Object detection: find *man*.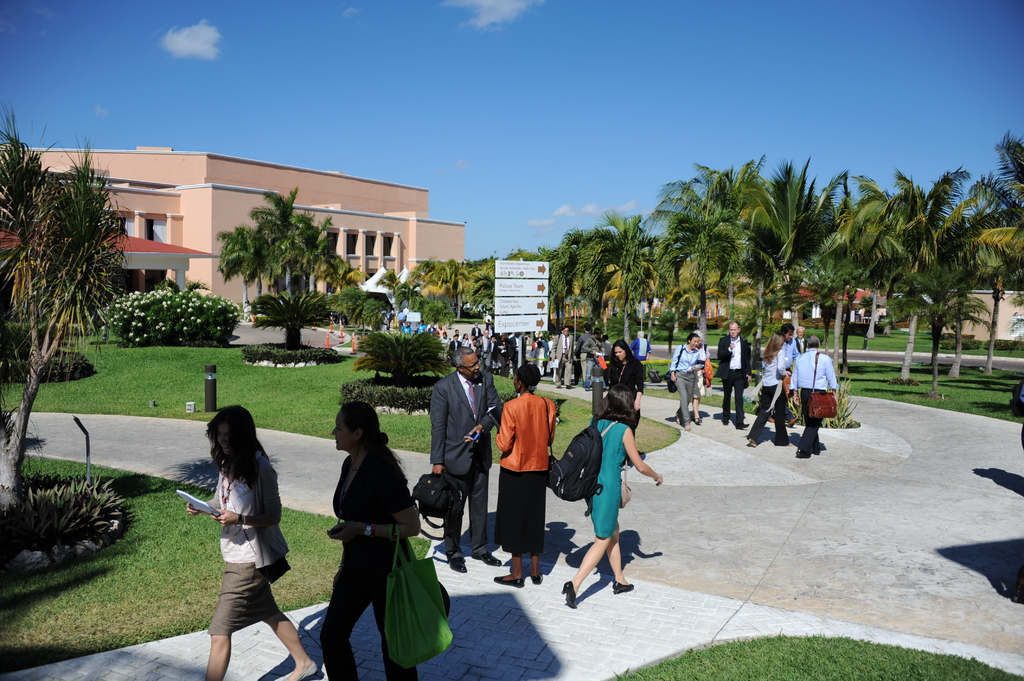
locate(628, 329, 651, 379).
